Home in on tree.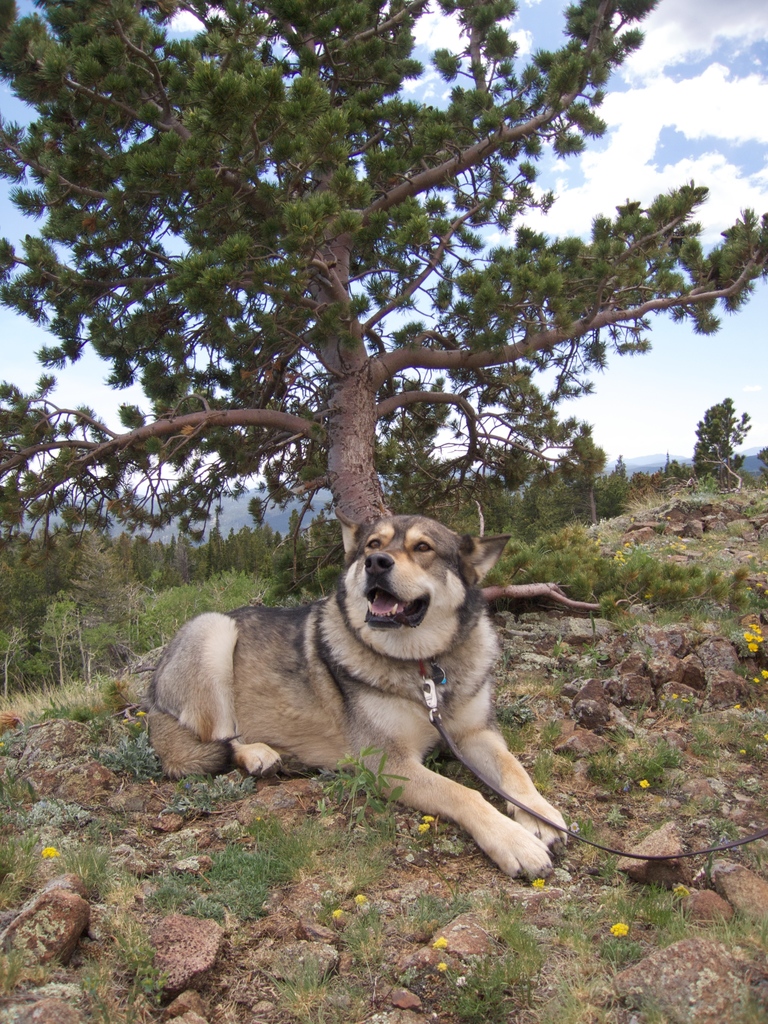
Homed in at 0, 0, 767, 623.
